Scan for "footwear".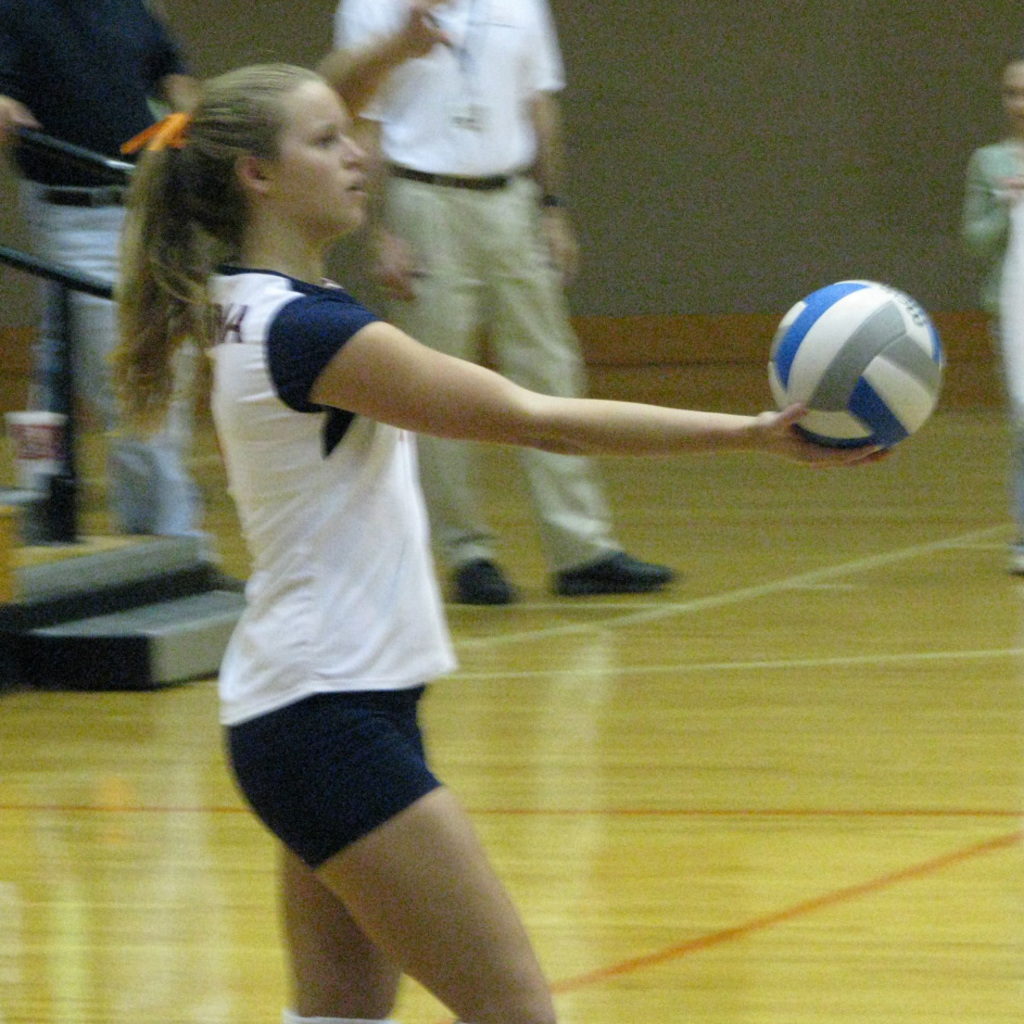
Scan result: 455:556:522:614.
